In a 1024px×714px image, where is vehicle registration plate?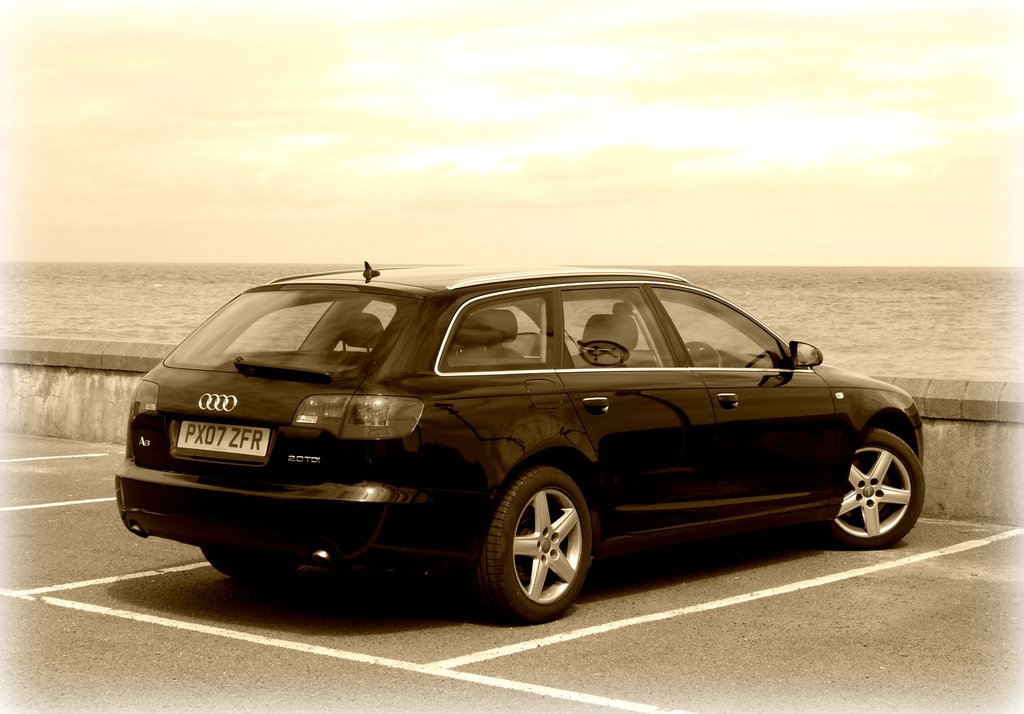
<region>176, 421, 273, 460</region>.
